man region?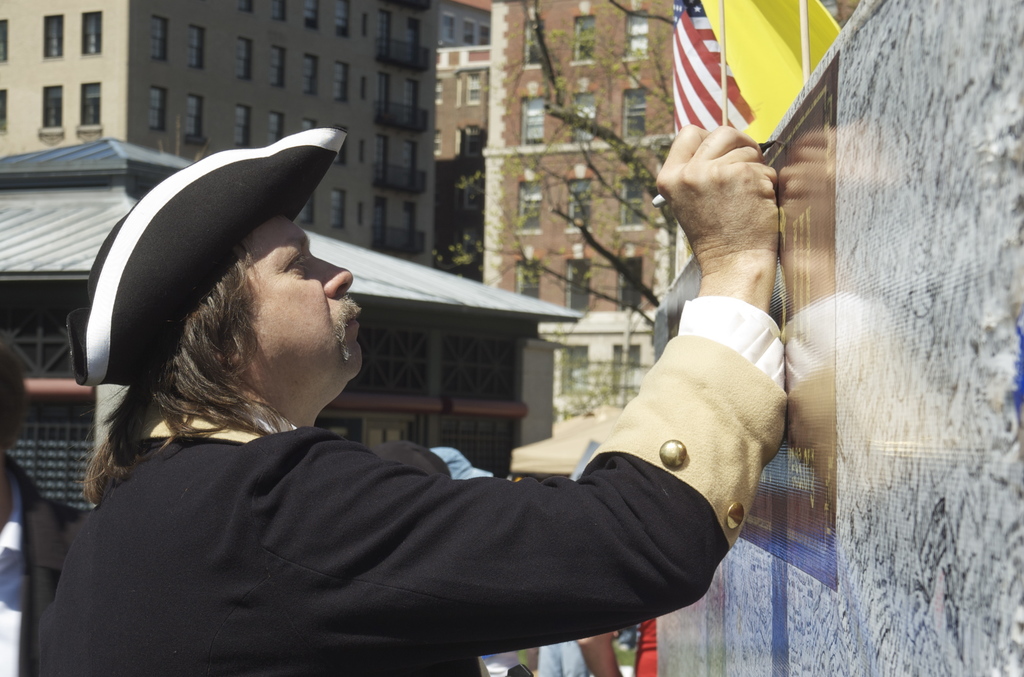
x1=42, y1=117, x2=788, y2=676
